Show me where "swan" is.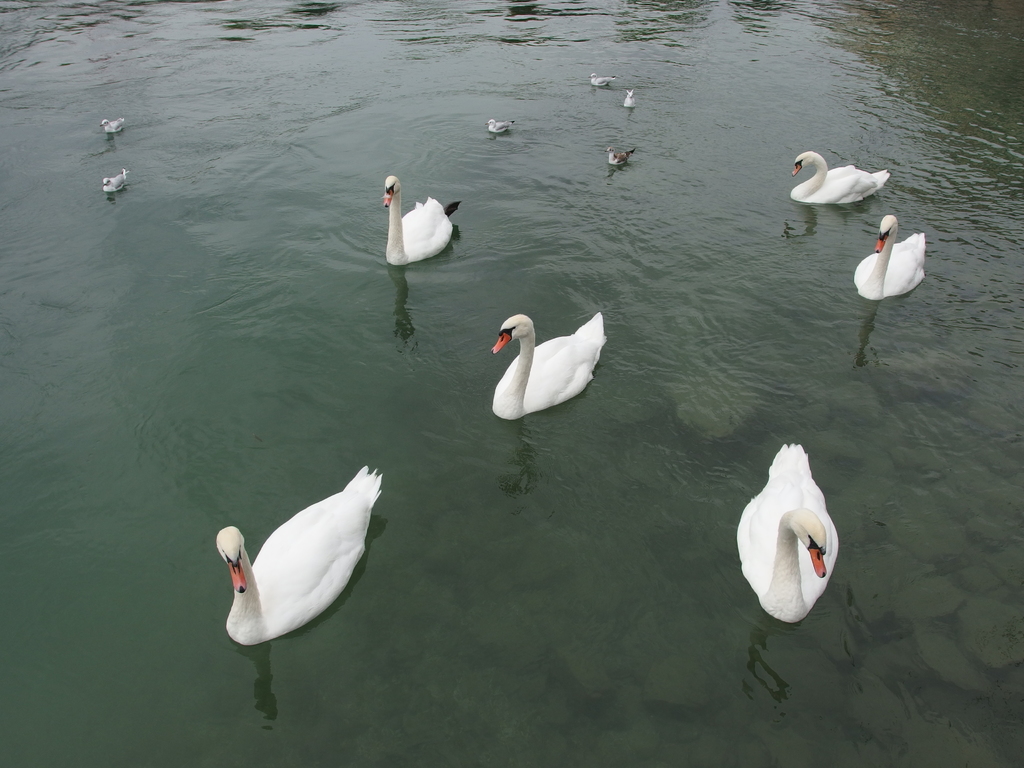
"swan" is at <region>97, 164, 129, 193</region>.
